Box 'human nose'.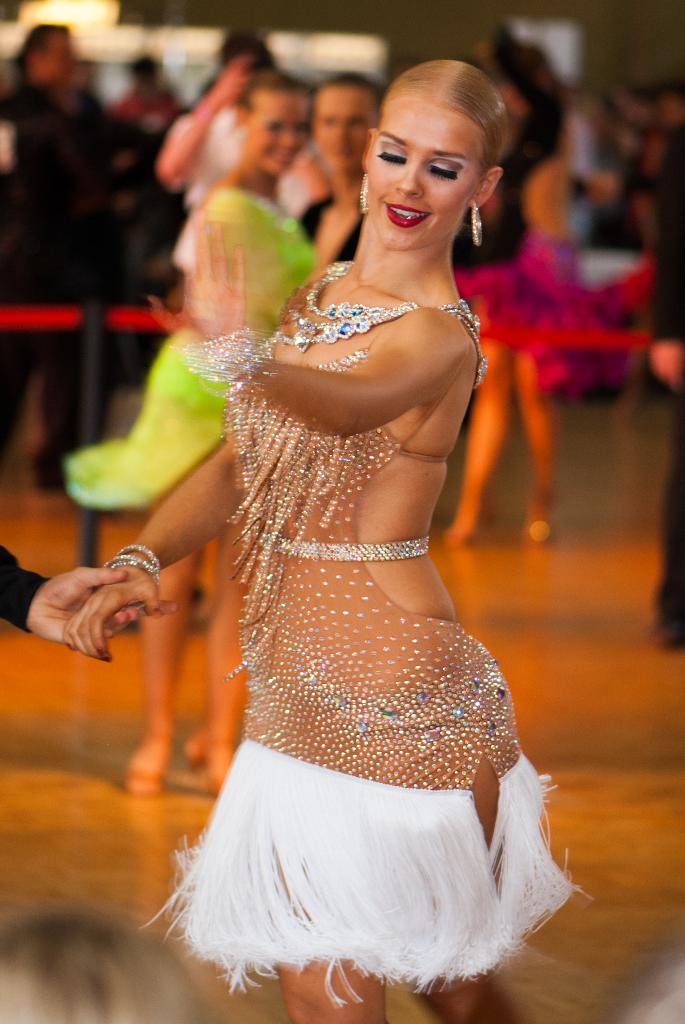
Rect(280, 127, 298, 148).
